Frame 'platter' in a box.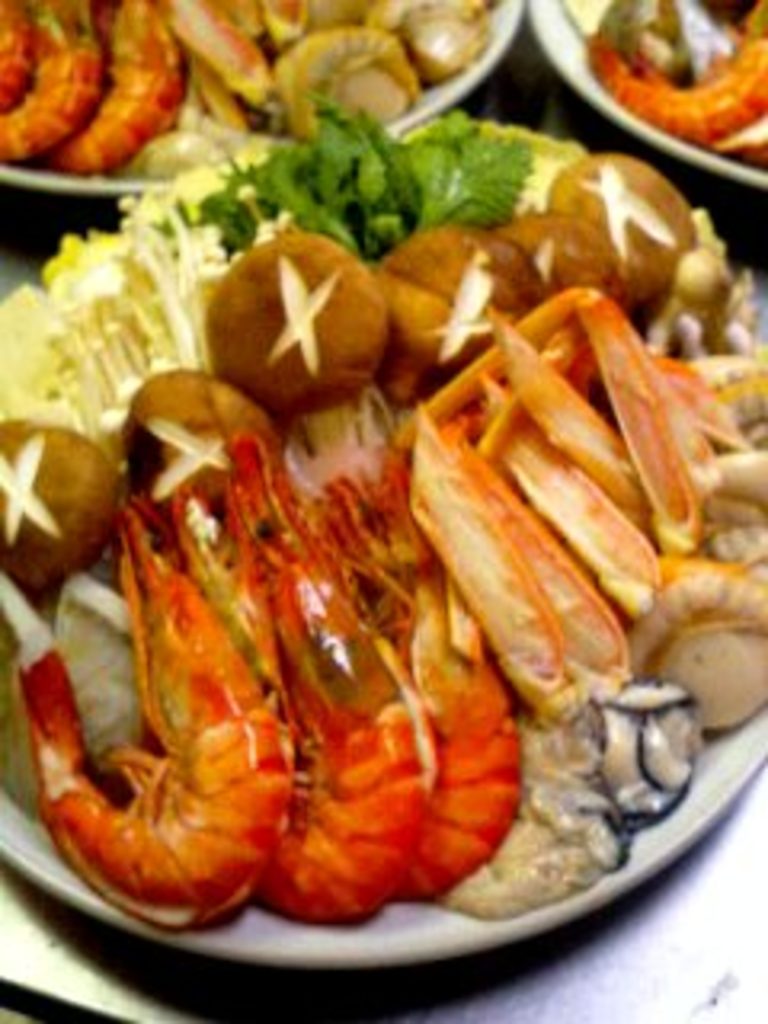
detection(0, 717, 765, 973).
